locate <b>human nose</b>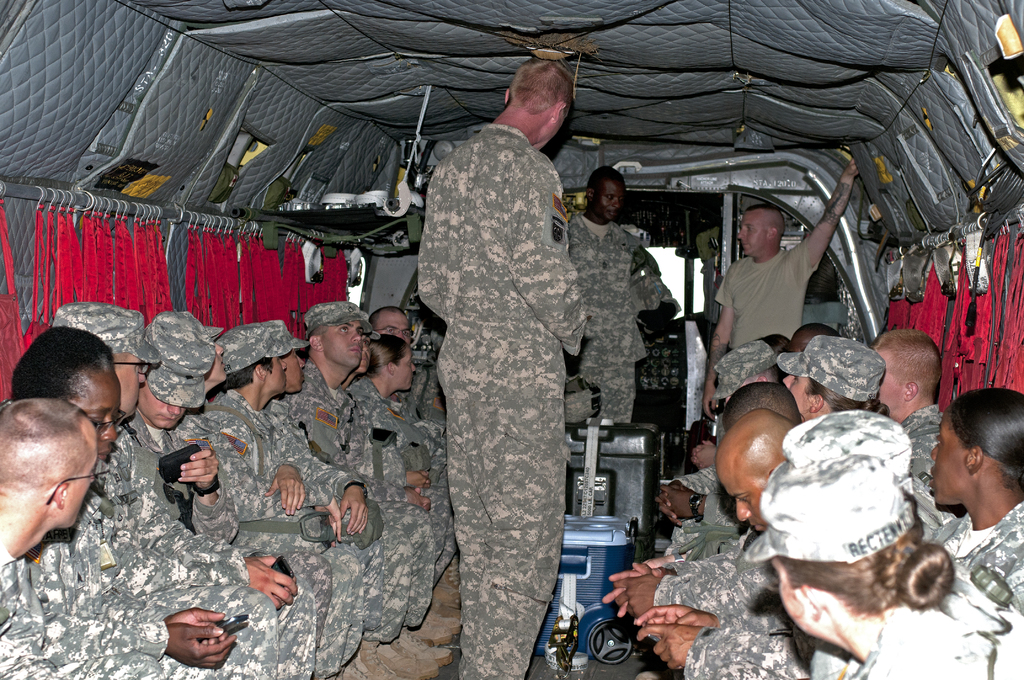
<region>396, 332, 407, 341</region>
